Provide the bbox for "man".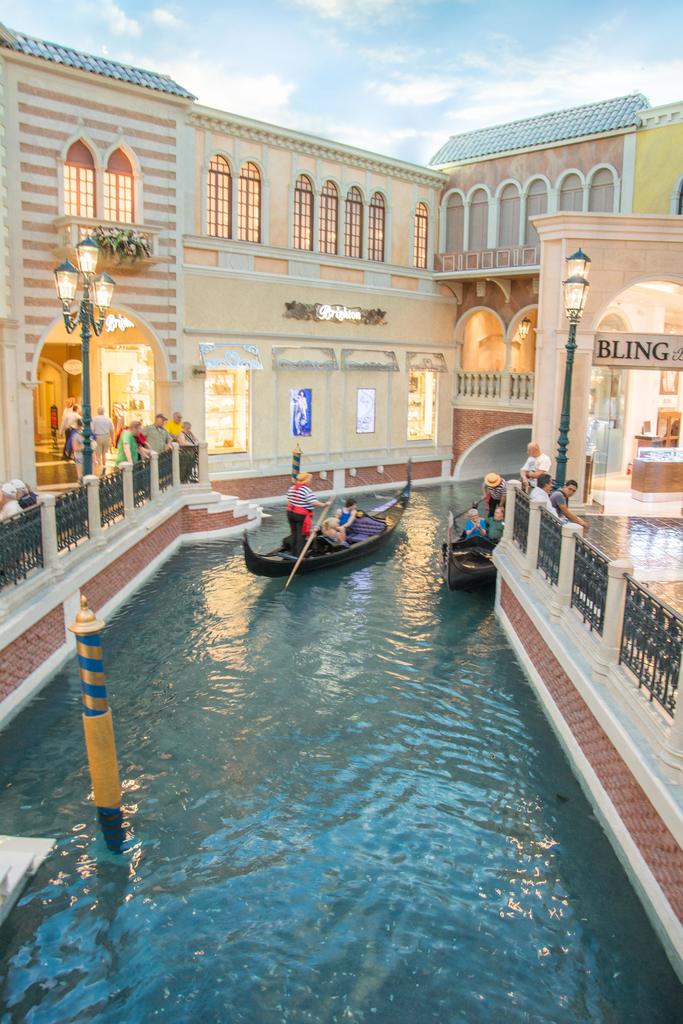
bbox=(58, 408, 82, 460).
